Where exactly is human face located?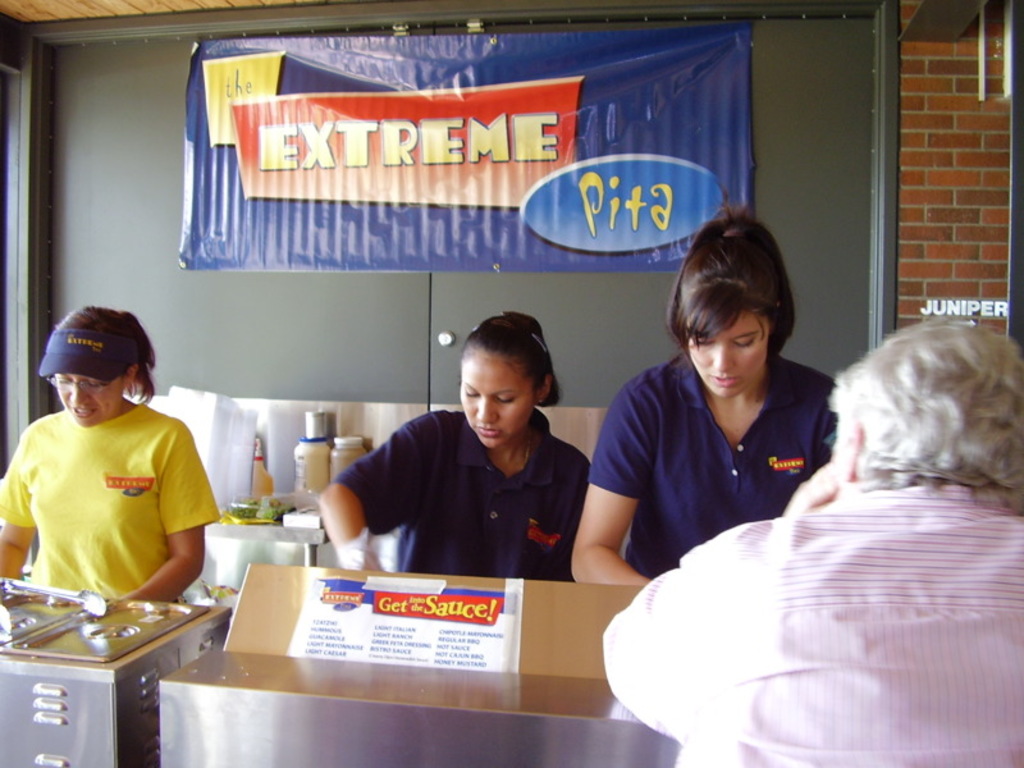
Its bounding box is <bbox>458, 353, 535, 447</bbox>.
